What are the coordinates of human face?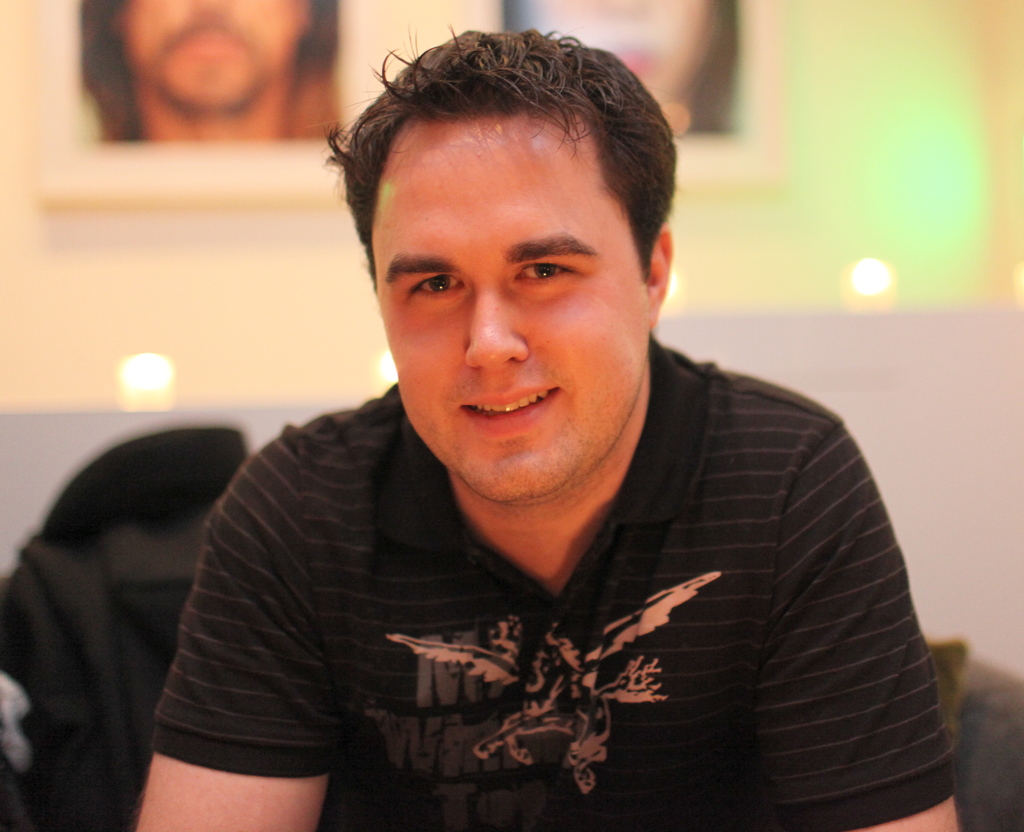
l=372, t=123, r=649, b=499.
